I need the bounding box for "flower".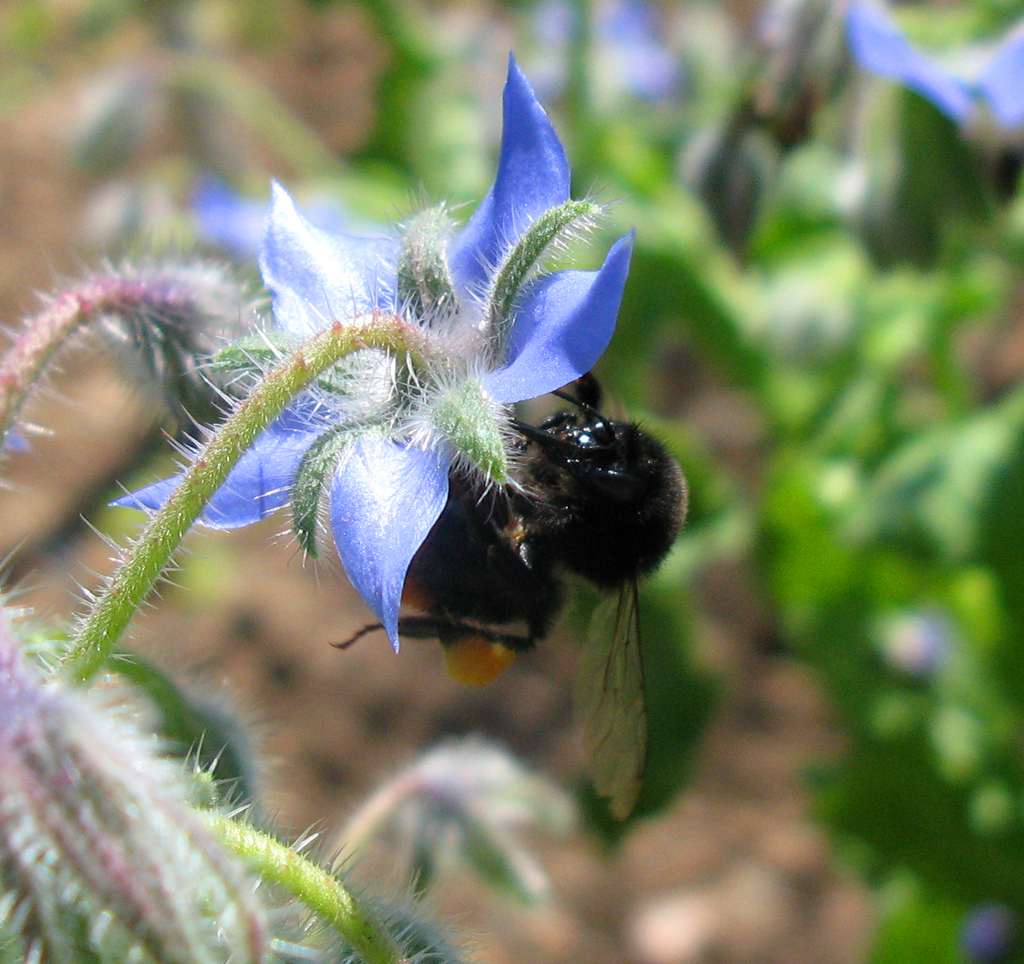
Here it is: pyautogui.locateOnScreen(103, 59, 683, 712).
